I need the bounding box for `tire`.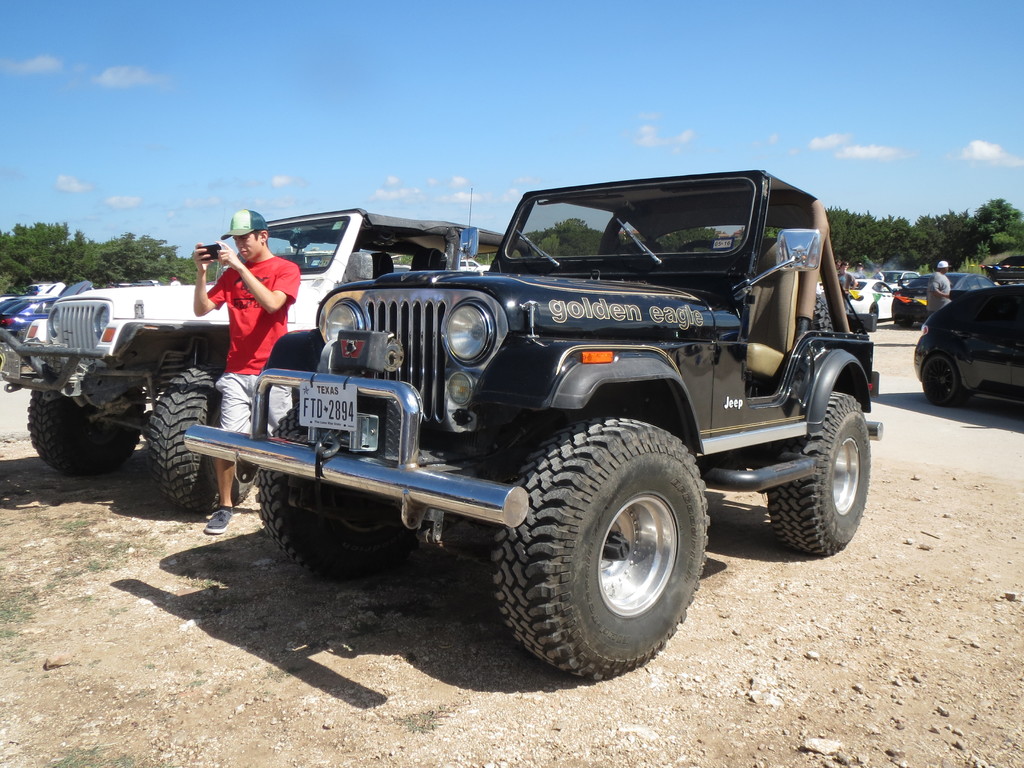
Here it is: {"left": 923, "top": 353, "right": 959, "bottom": 408}.
